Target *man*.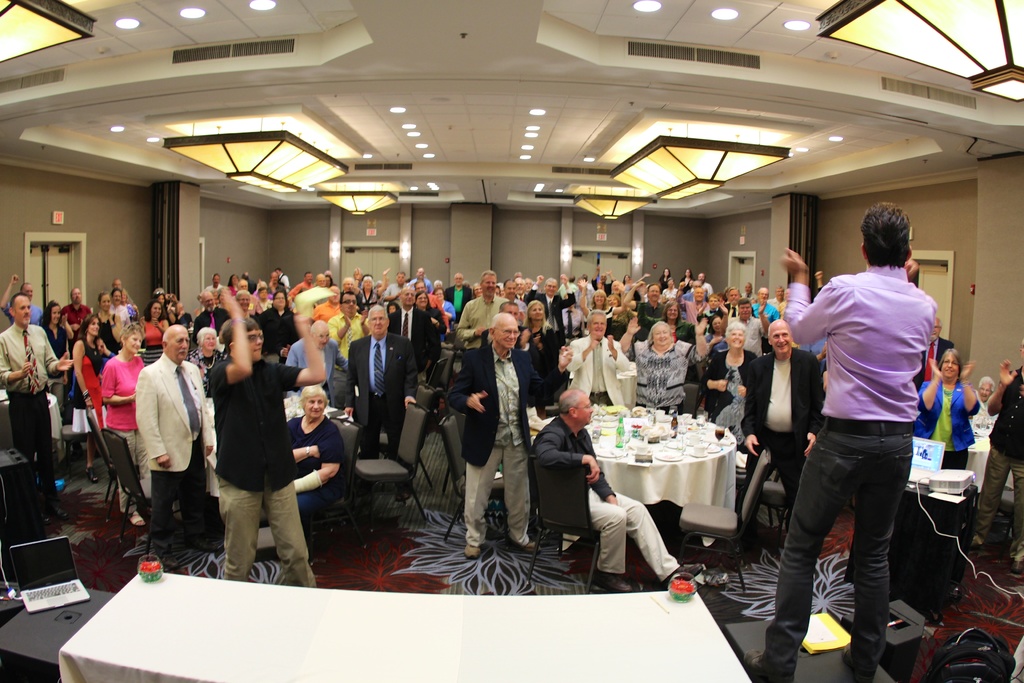
Target region: bbox(412, 278, 451, 334).
